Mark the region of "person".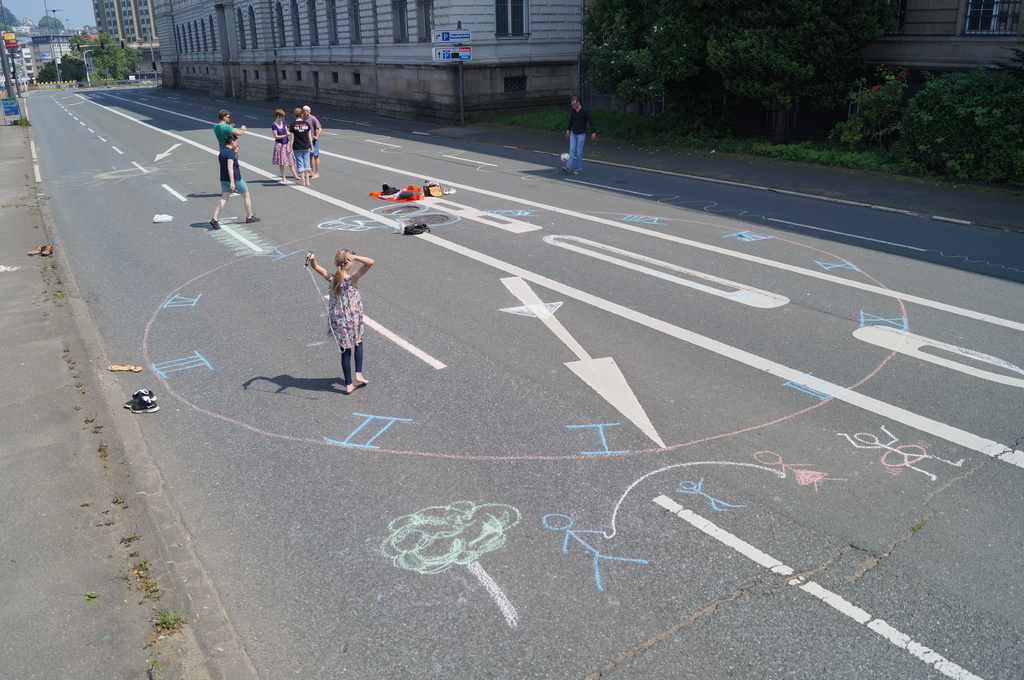
Region: crop(564, 96, 598, 173).
